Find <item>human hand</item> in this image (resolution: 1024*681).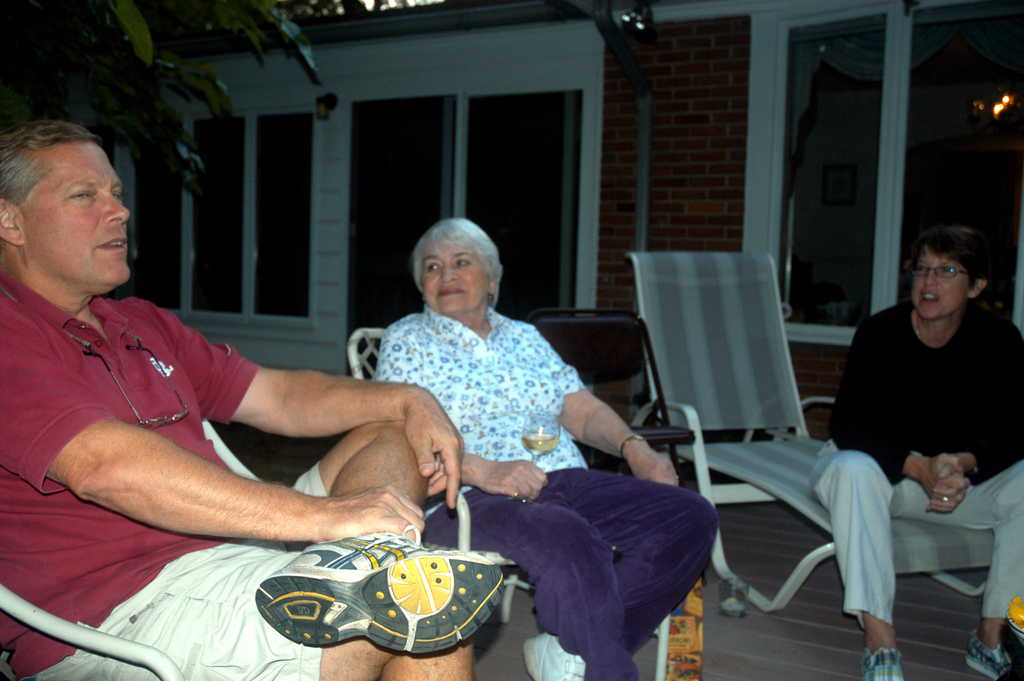
x1=926 y1=464 x2=970 y2=514.
